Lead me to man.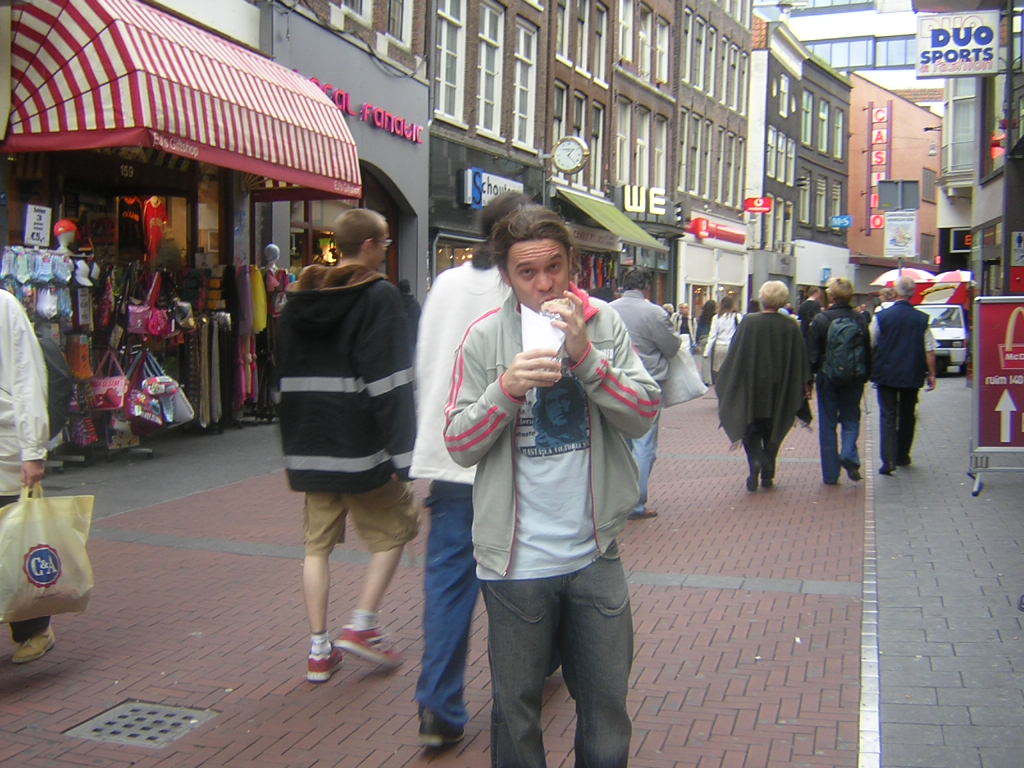
Lead to 409,195,530,748.
